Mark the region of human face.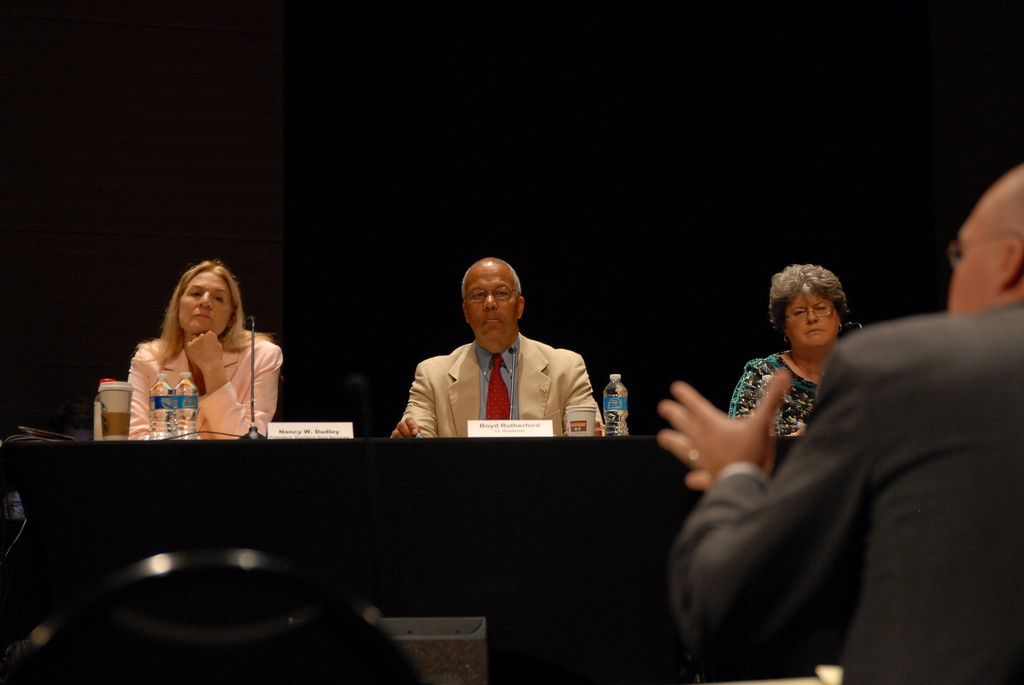
Region: crop(168, 271, 235, 345).
